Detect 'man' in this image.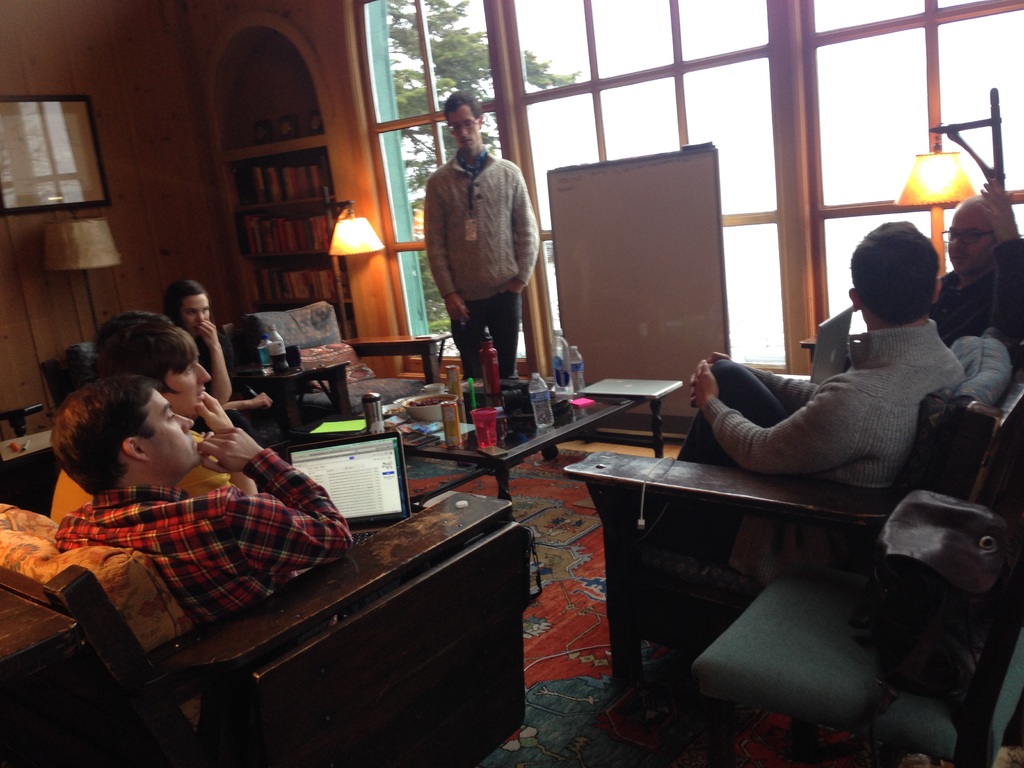
Detection: 678,236,1003,517.
